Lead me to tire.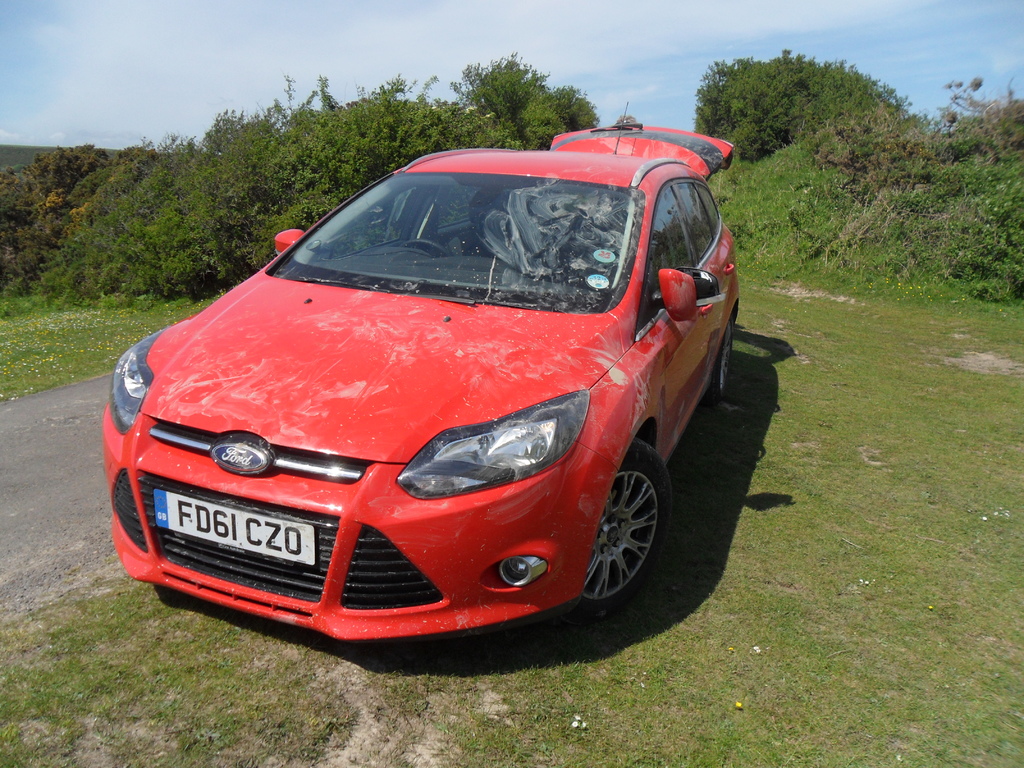
Lead to Rect(713, 310, 737, 393).
